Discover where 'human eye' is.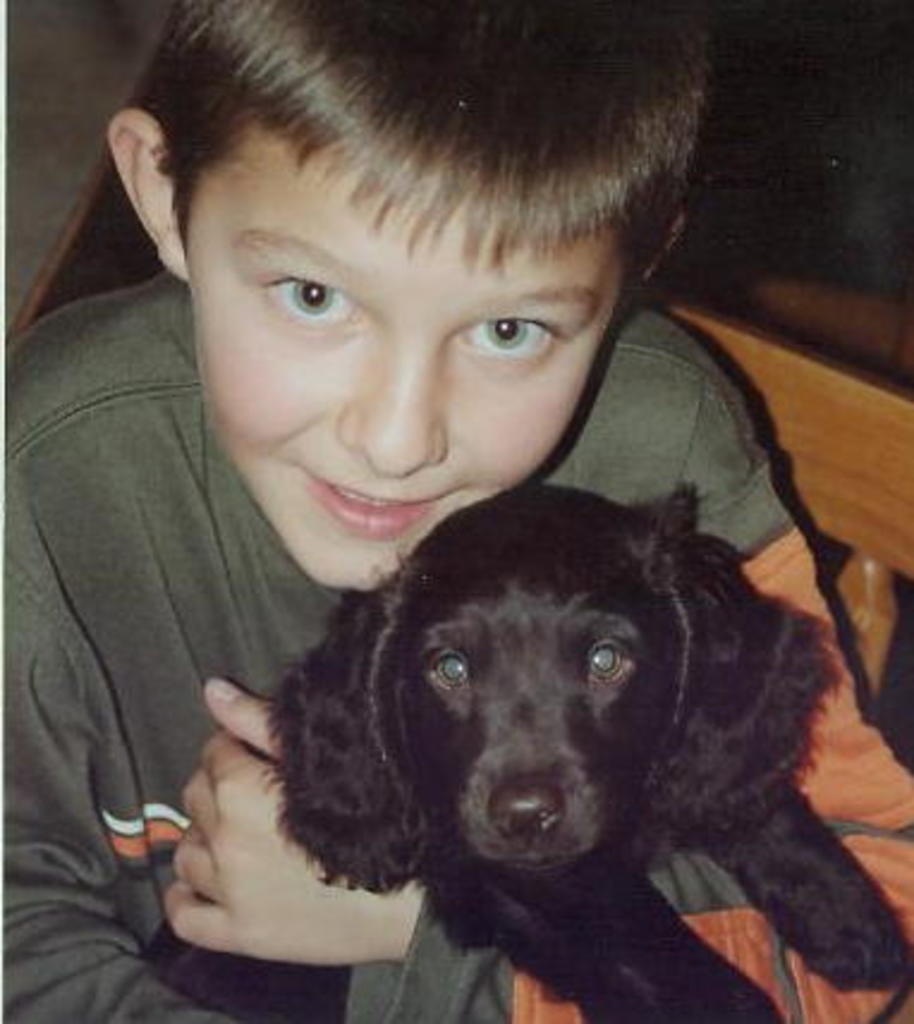
Discovered at [left=452, top=301, right=574, bottom=376].
